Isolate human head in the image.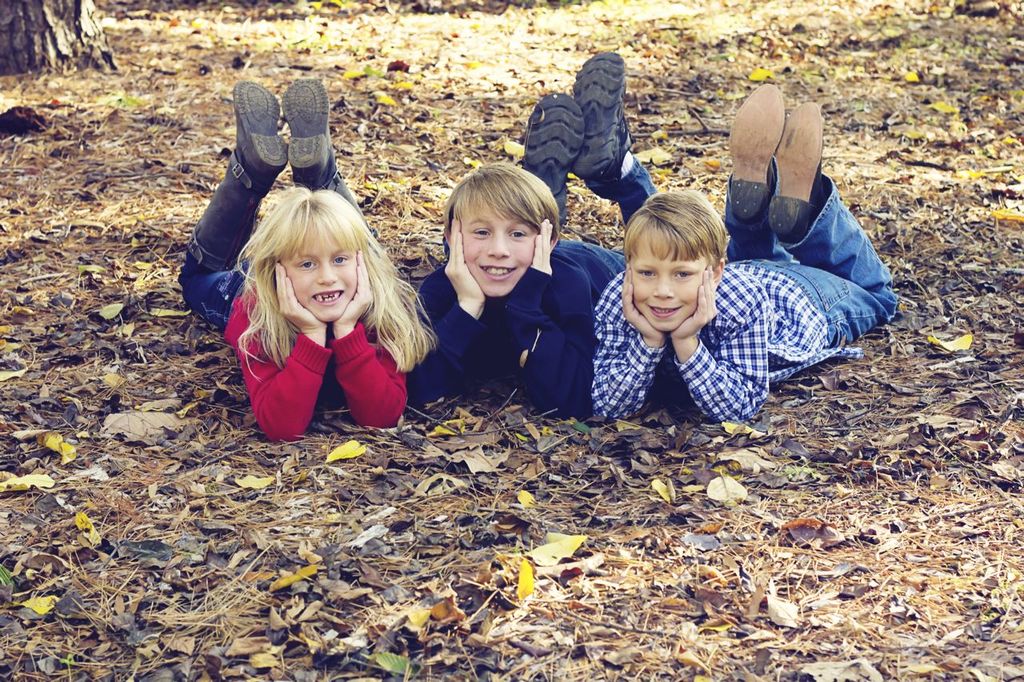
Isolated region: 446, 164, 555, 296.
